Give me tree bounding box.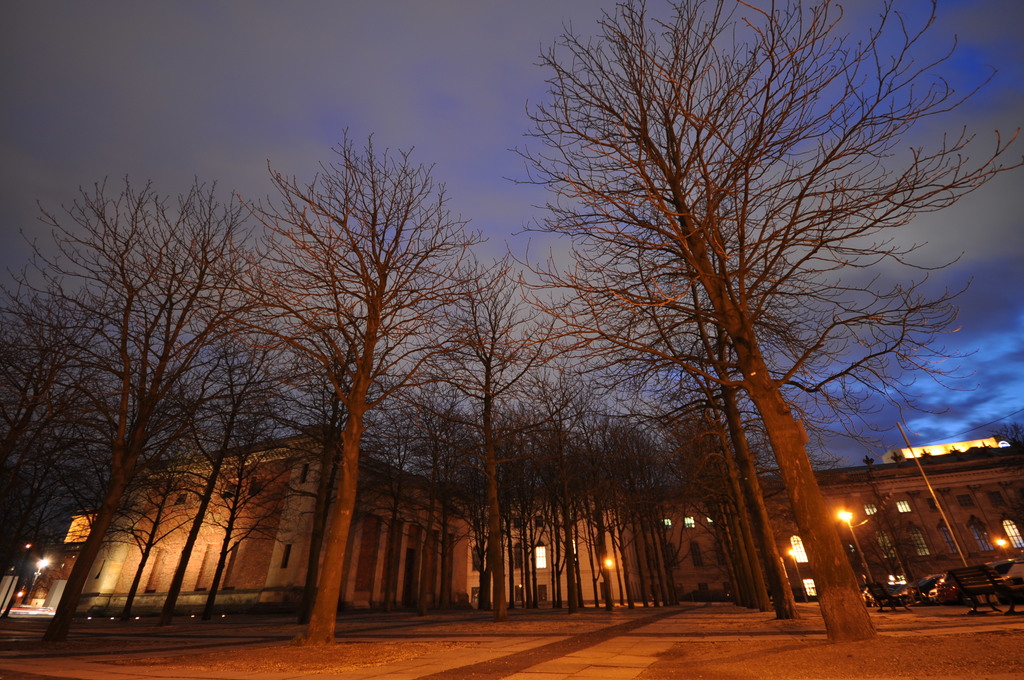
462,6,992,626.
